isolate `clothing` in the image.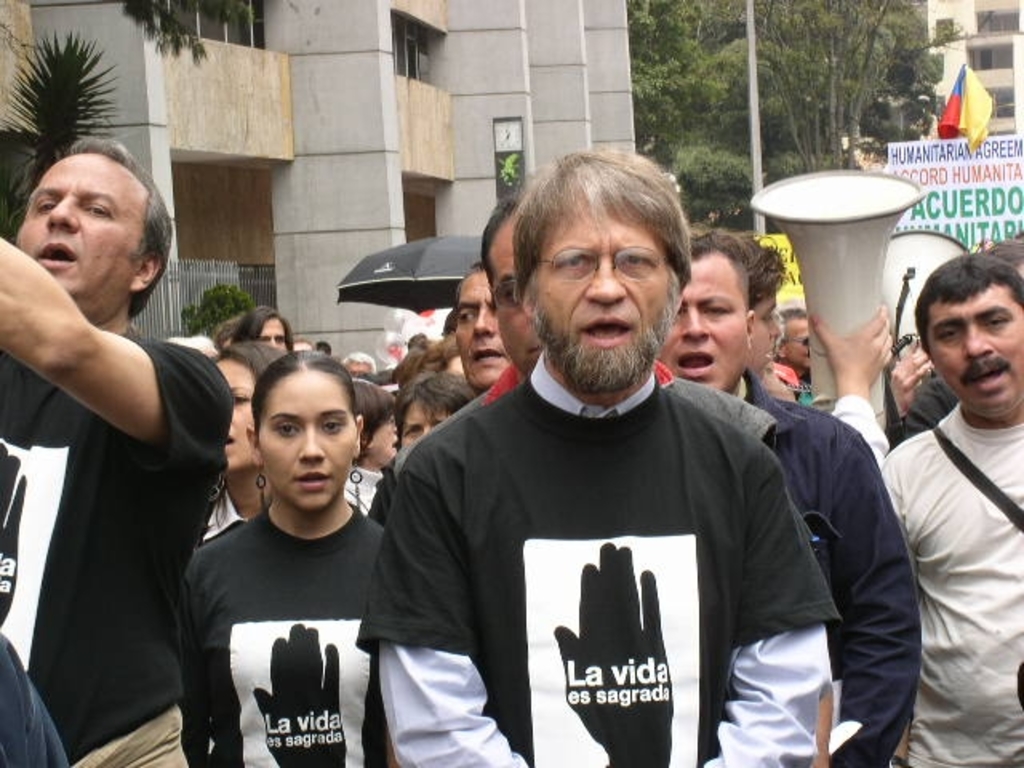
Isolated region: BBox(200, 491, 243, 541).
